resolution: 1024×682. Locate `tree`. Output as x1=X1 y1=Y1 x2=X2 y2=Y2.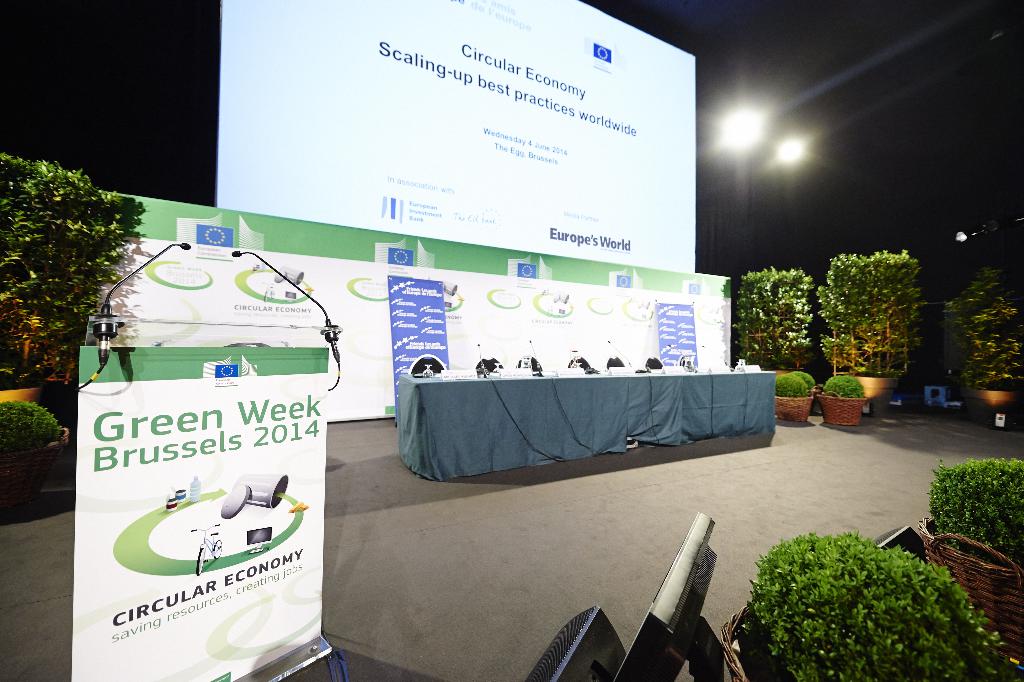
x1=727 y1=265 x2=814 y2=390.
